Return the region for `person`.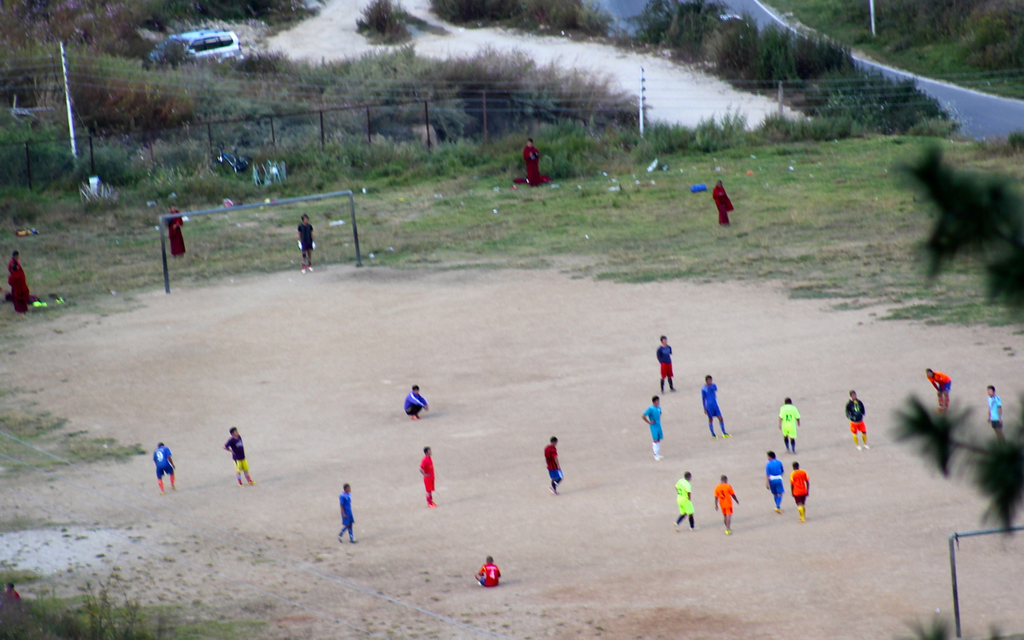
<region>990, 387, 1012, 439</region>.
